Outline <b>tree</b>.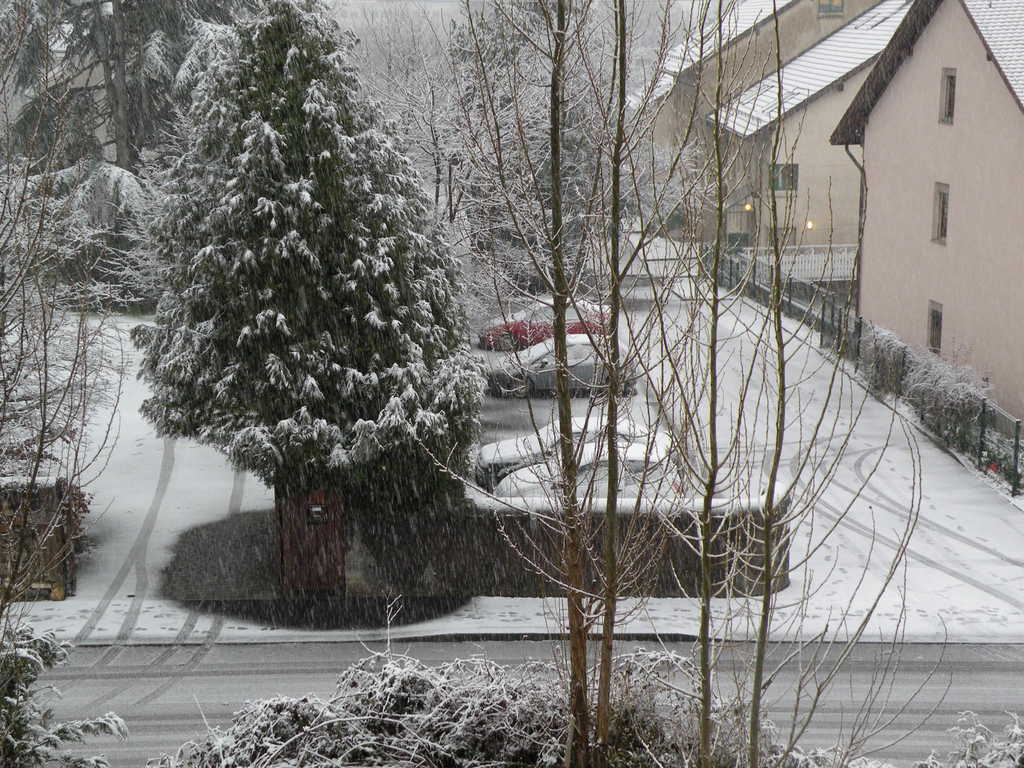
Outline: rect(0, 0, 115, 308).
